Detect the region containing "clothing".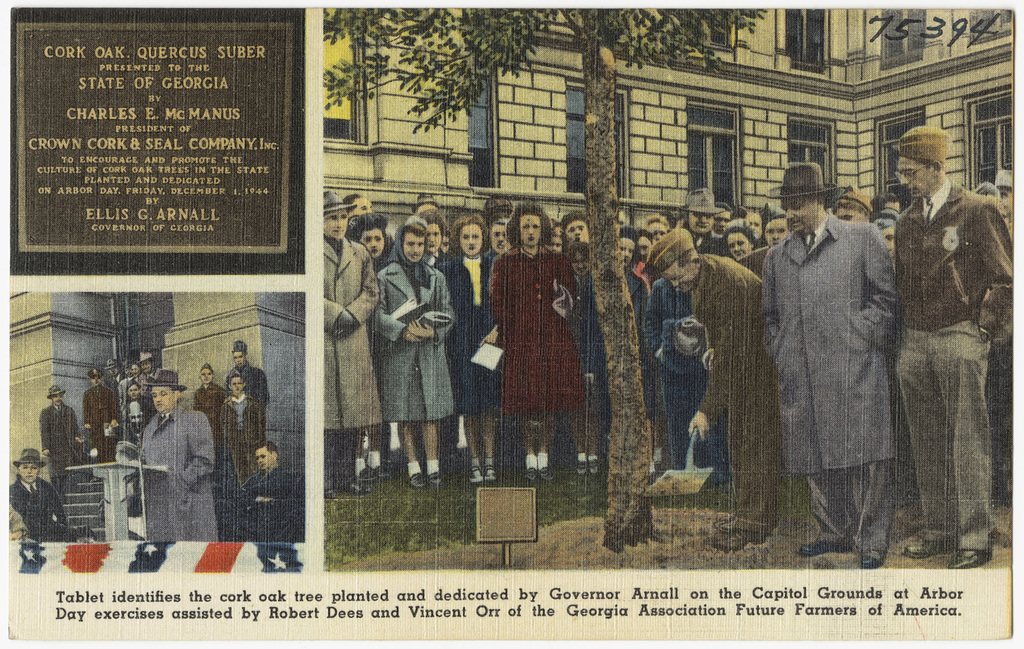
(686,256,780,532).
